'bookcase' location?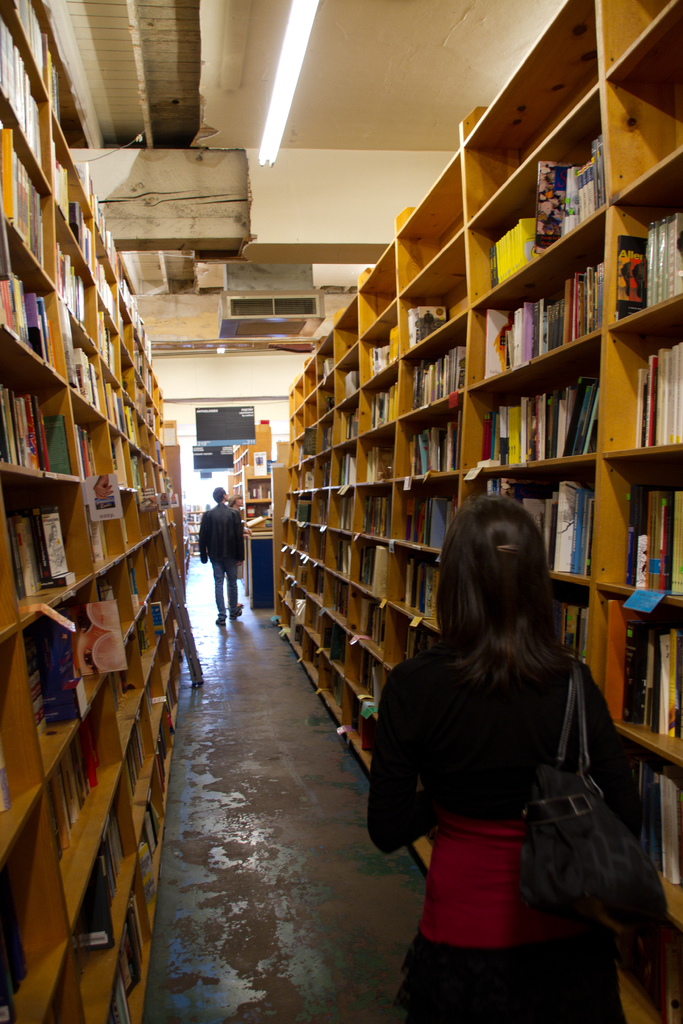
(0,0,189,1023)
